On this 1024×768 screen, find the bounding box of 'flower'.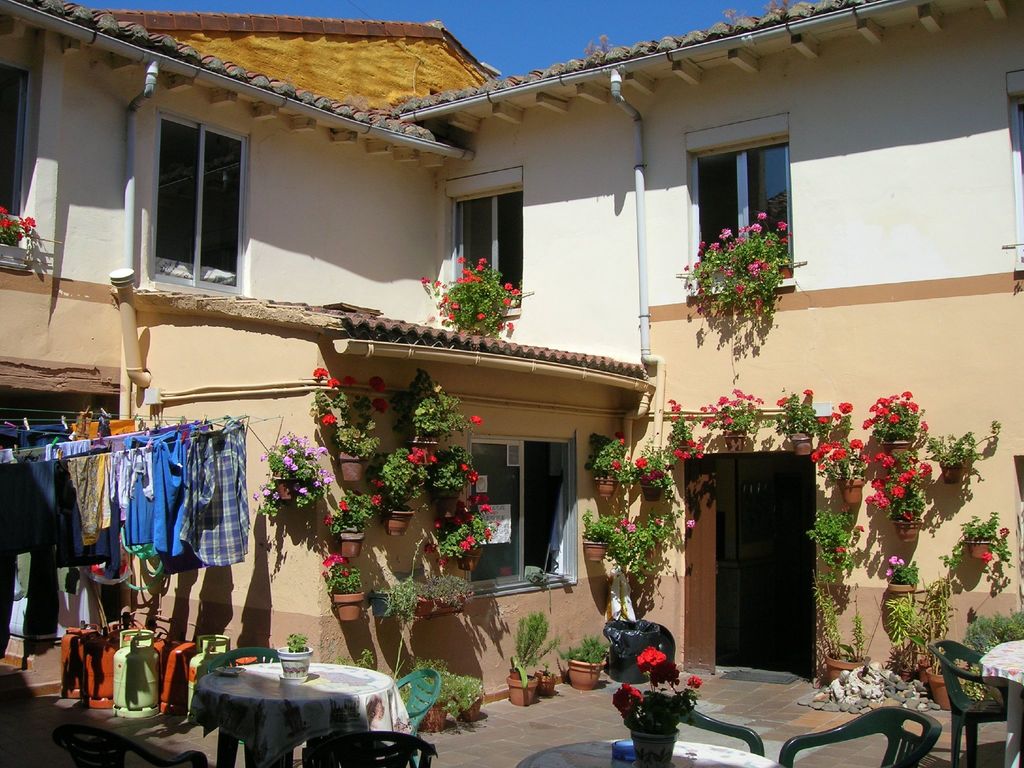
Bounding box: 685:519:694:525.
